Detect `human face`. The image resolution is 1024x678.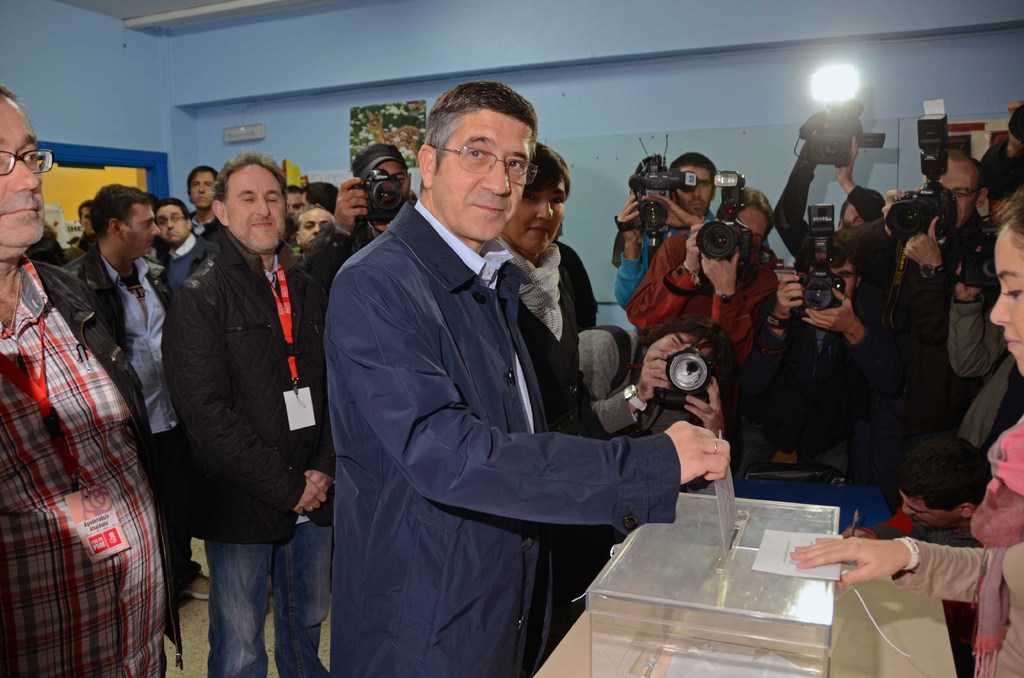
bbox=(300, 211, 335, 244).
